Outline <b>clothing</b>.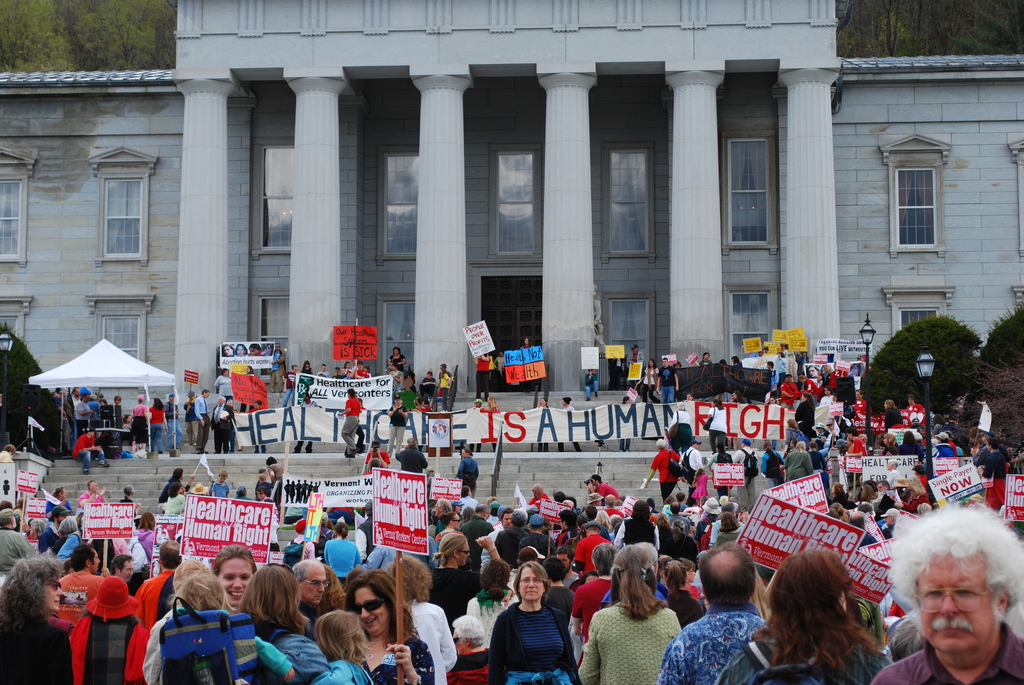
Outline: (367, 450, 390, 473).
